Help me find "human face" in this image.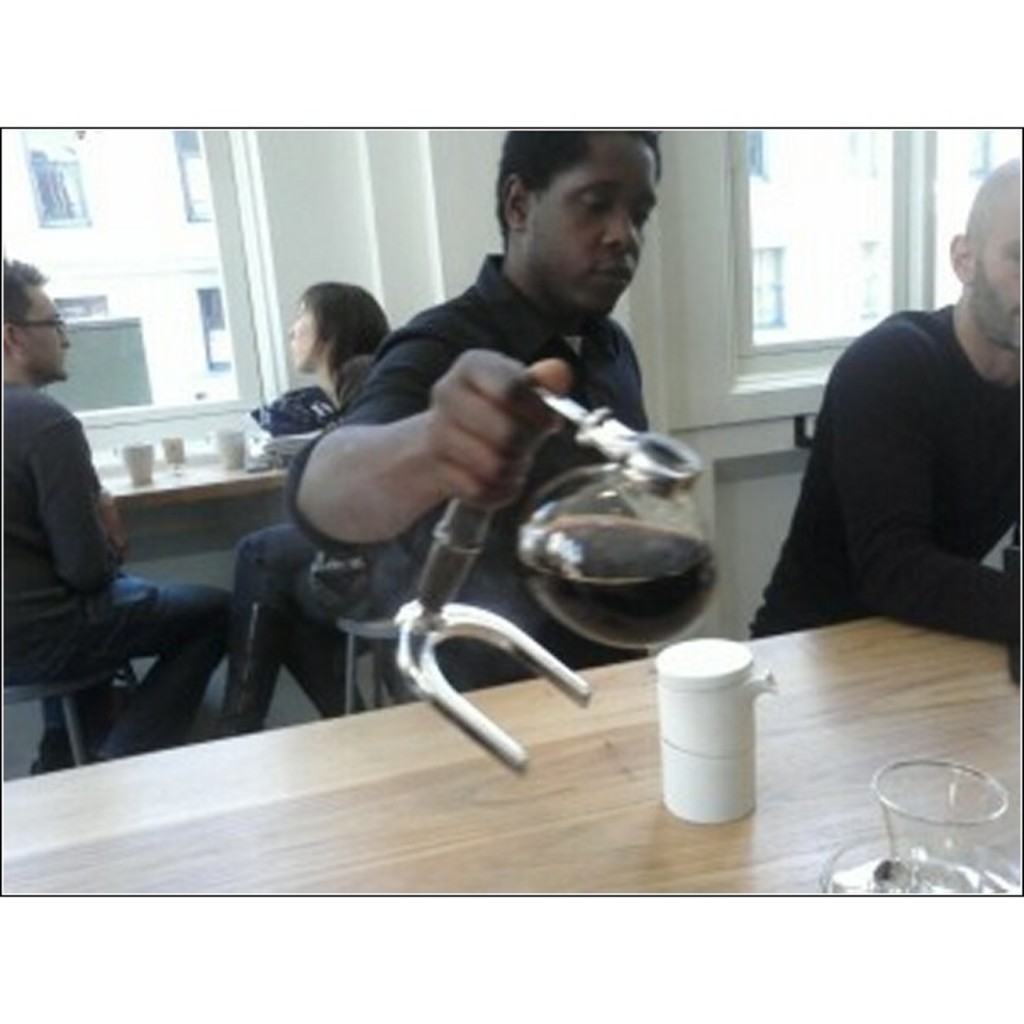
Found it: locate(31, 293, 68, 380).
